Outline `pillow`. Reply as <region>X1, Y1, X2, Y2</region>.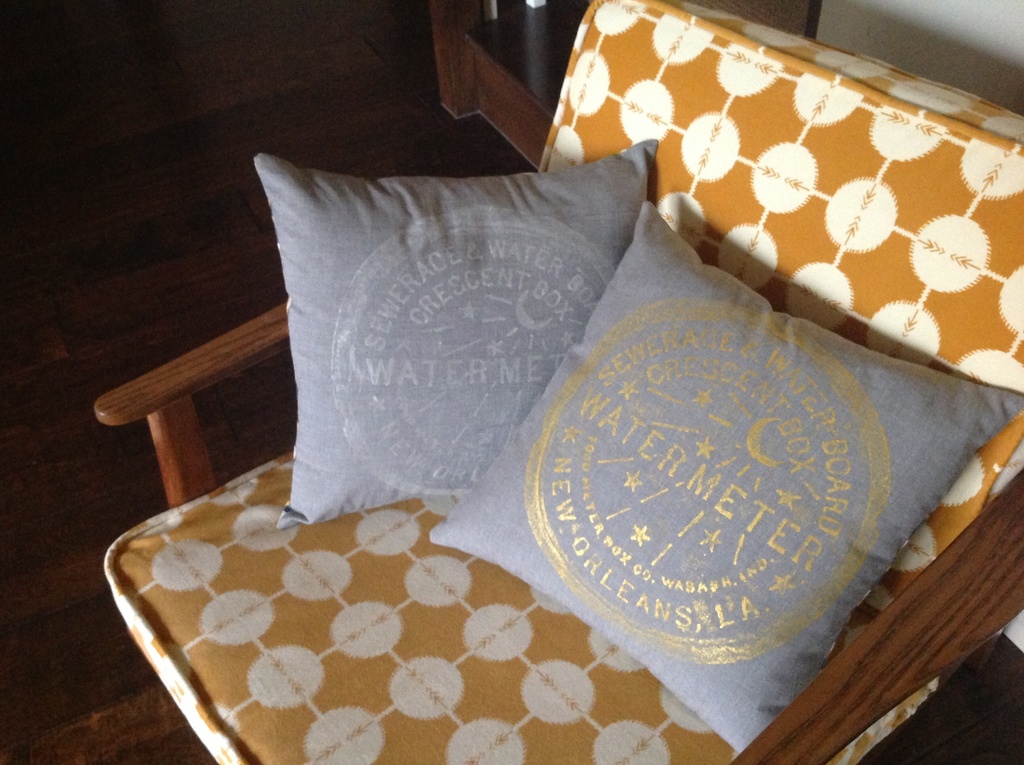
<region>260, 141, 657, 537</region>.
